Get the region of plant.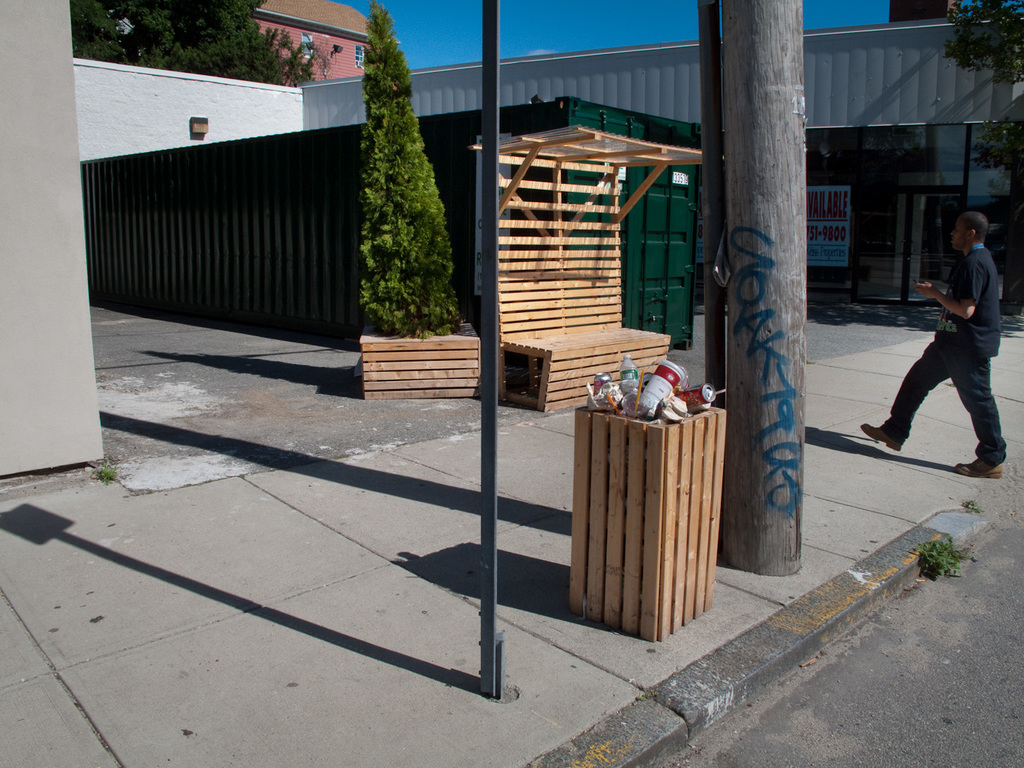
box=[357, 0, 466, 345].
